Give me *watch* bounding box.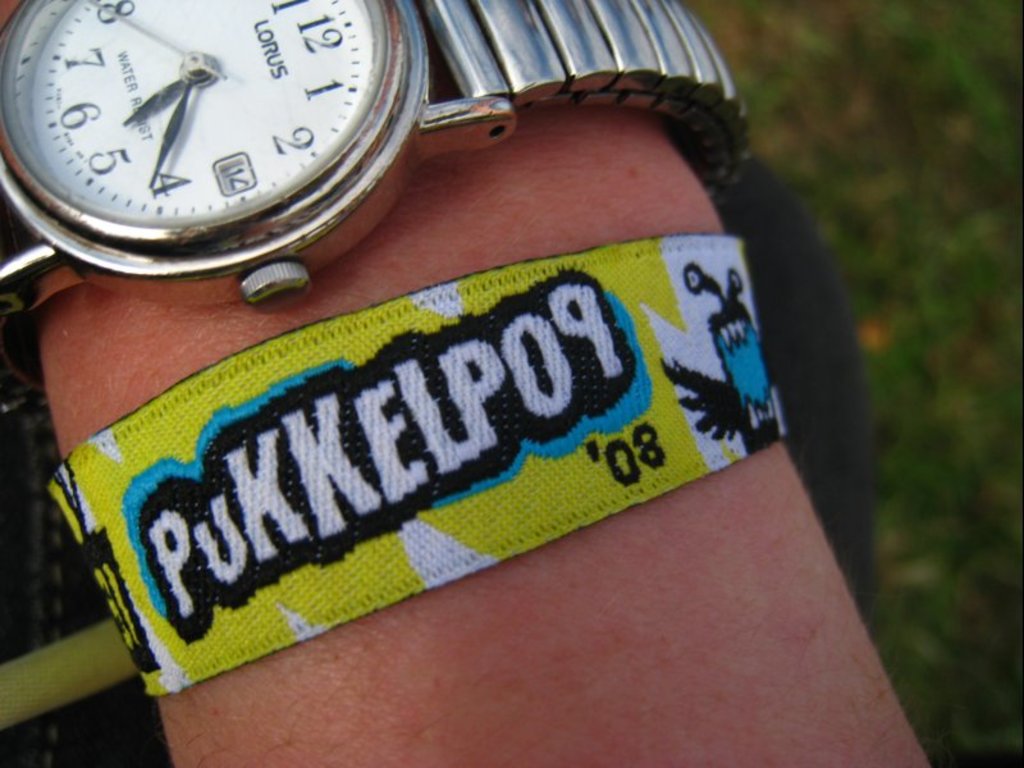
x1=0, y1=0, x2=751, y2=307.
